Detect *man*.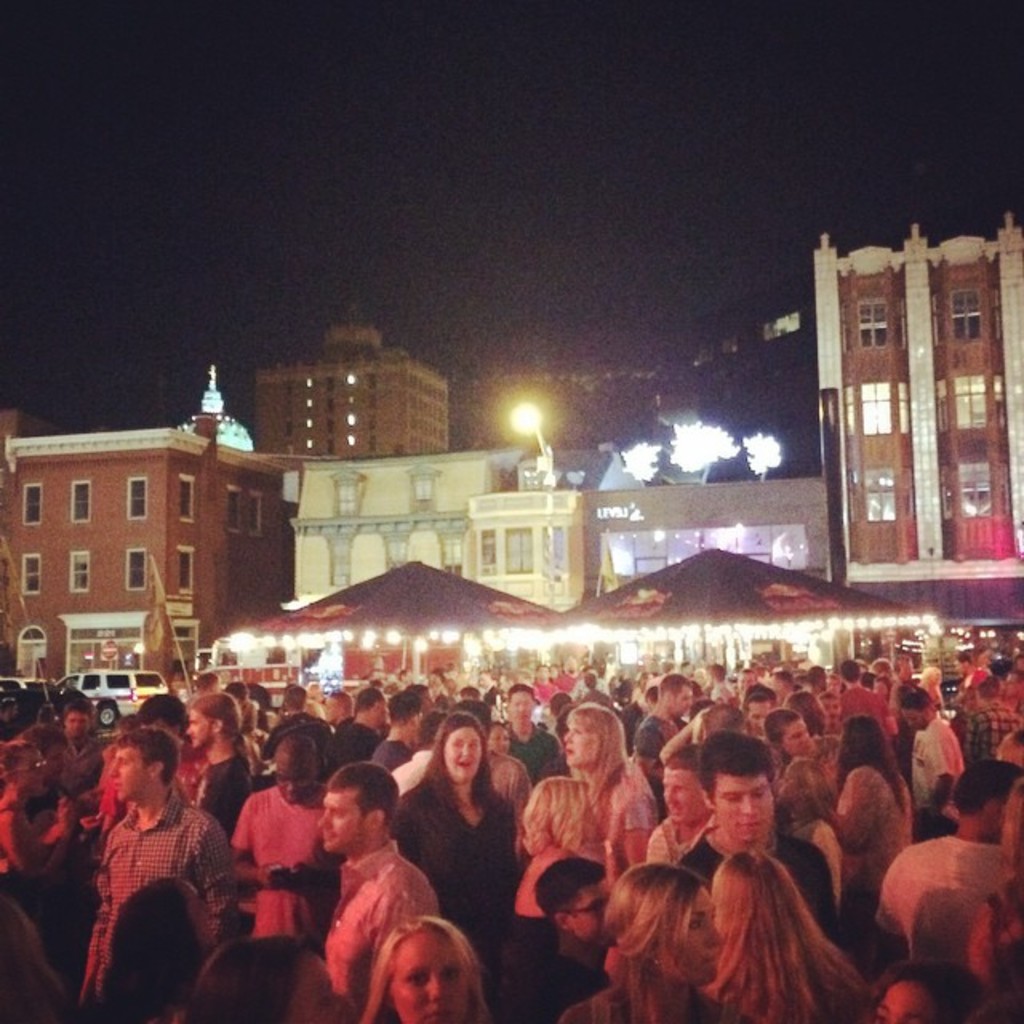
Detected at bbox=(69, 706, 107, 744).
